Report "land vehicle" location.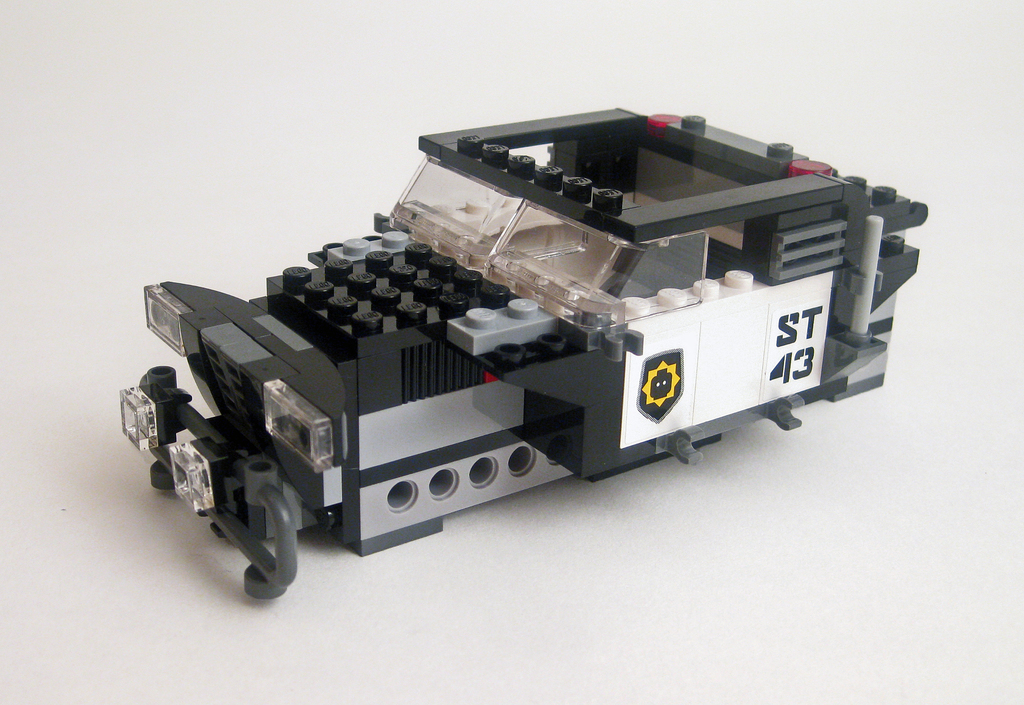
Report: <bbox>145, 78, 973, 605</bbox>.
